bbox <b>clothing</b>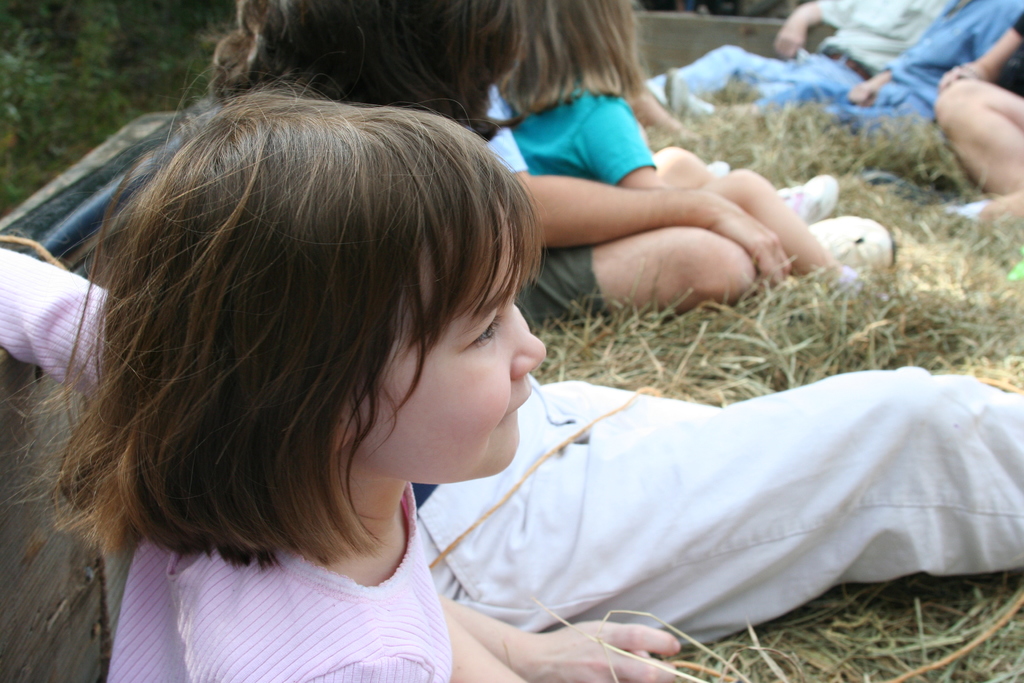
<box>579,0,990,120</box>
